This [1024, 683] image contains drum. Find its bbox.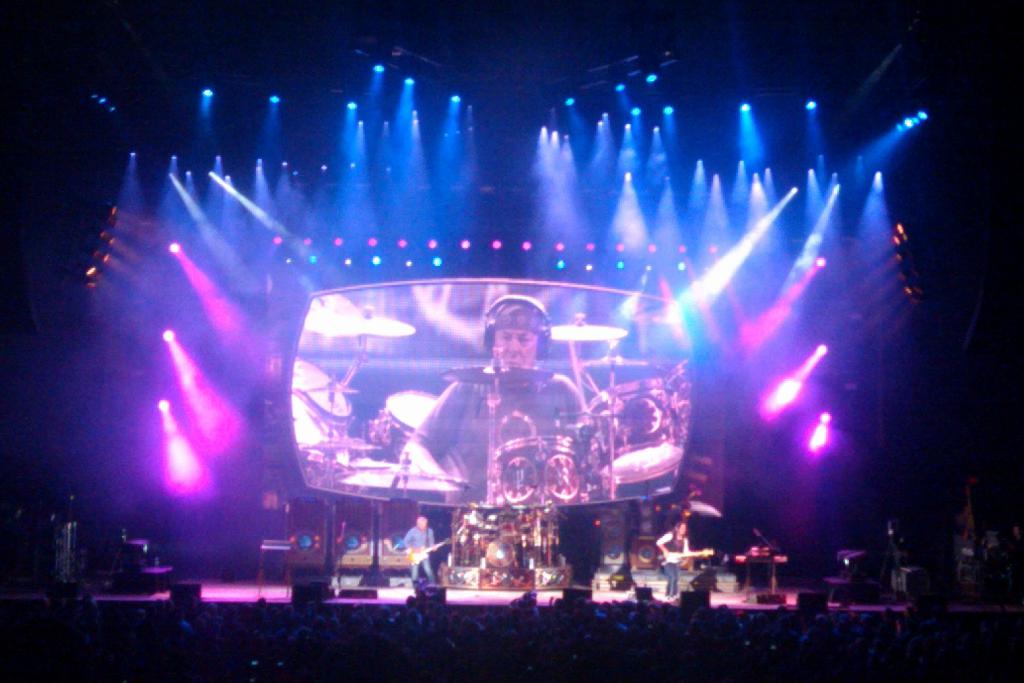
522,515,533,528.
